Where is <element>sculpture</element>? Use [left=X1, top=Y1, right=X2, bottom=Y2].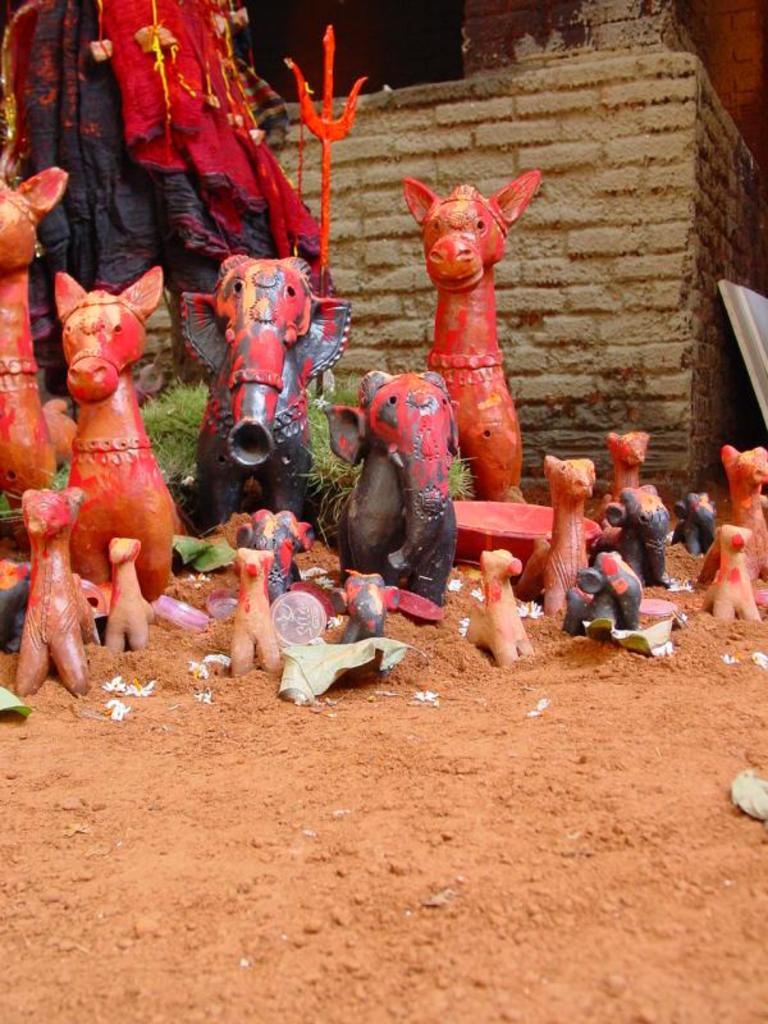
[left=465, top=547, right=529, bottom=666].
